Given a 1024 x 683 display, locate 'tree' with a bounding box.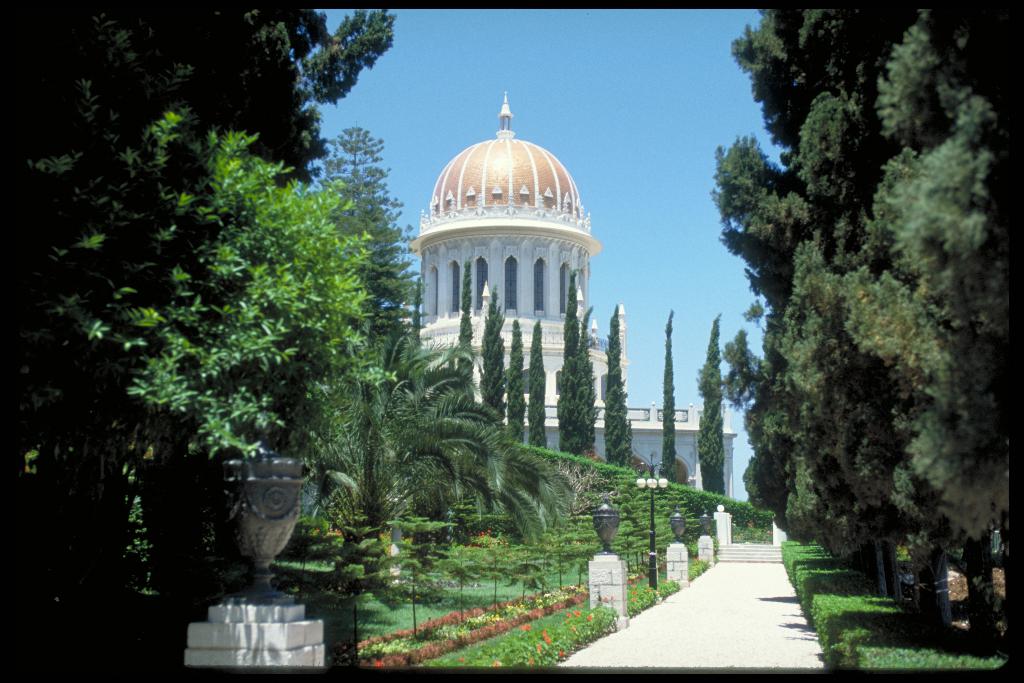
Located: rect(698, 309, 729, 509).
